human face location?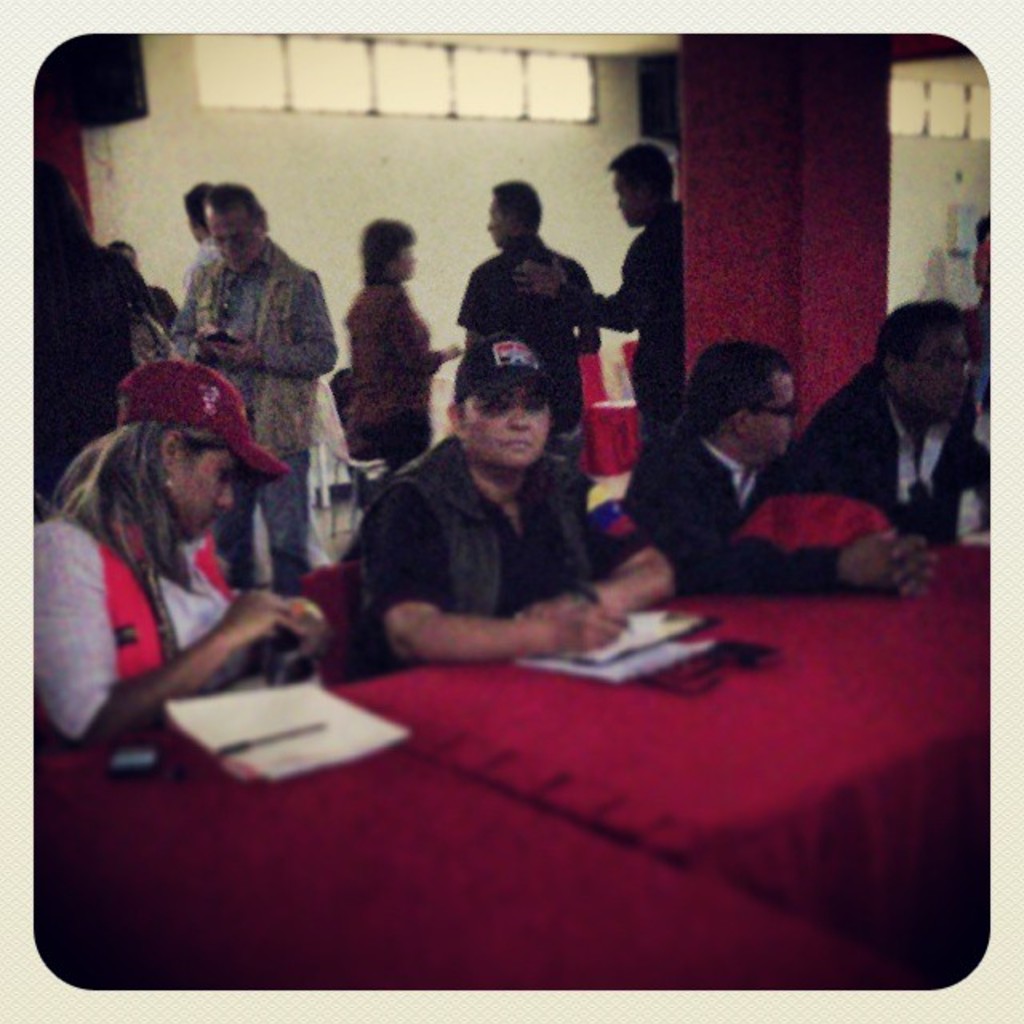
{"x1": 611, "y1": 173, "x2": 645, "y2": 226}
